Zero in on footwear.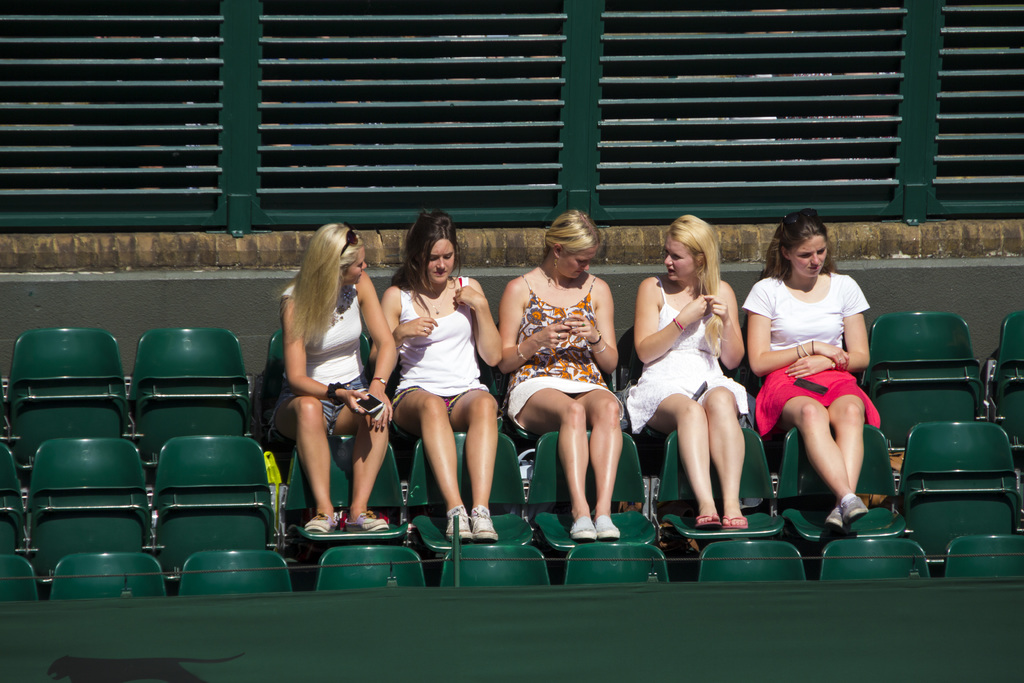
Zeroed in: (x1=350, y1=520, x2=389, y2=532).
